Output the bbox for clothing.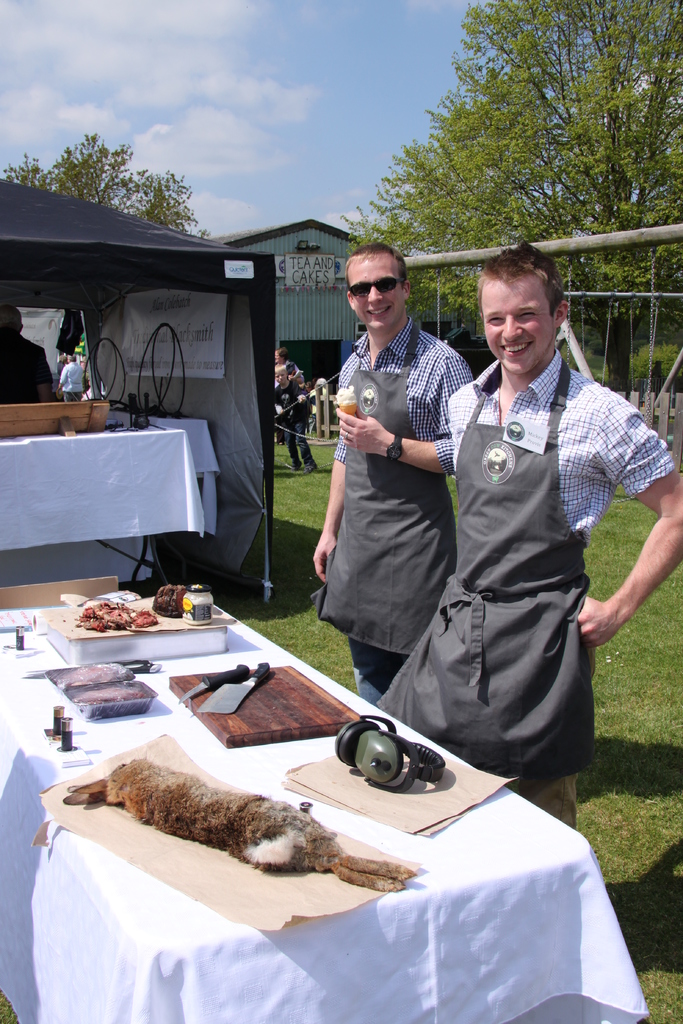
[left=272, top=379, right=312, bottom=461].
